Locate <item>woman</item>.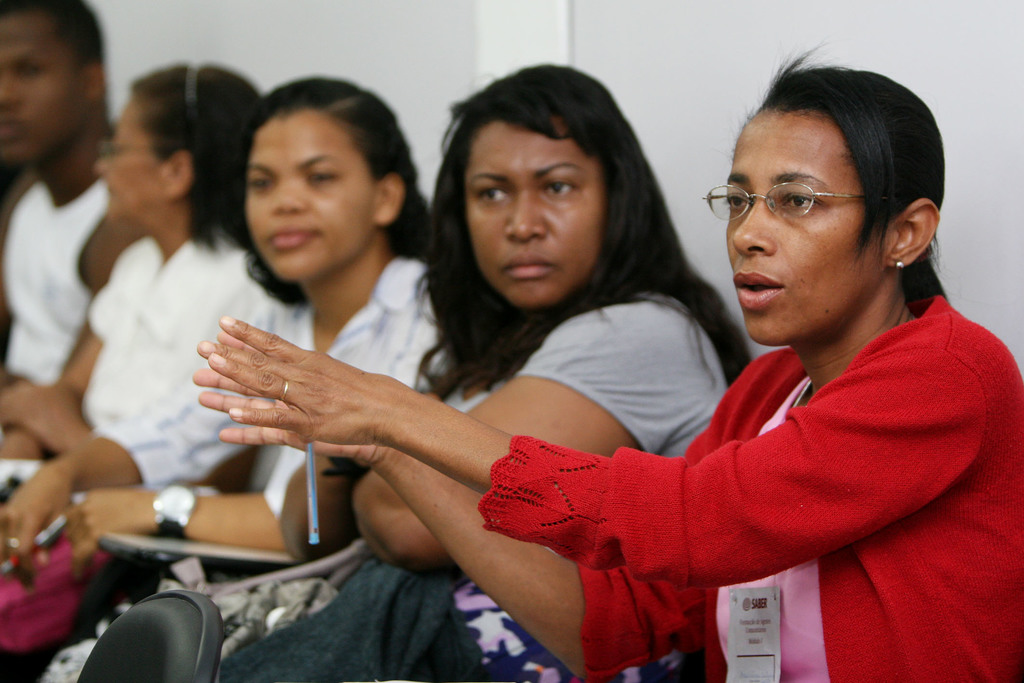
Bounding box: 189,40,1023,682.
